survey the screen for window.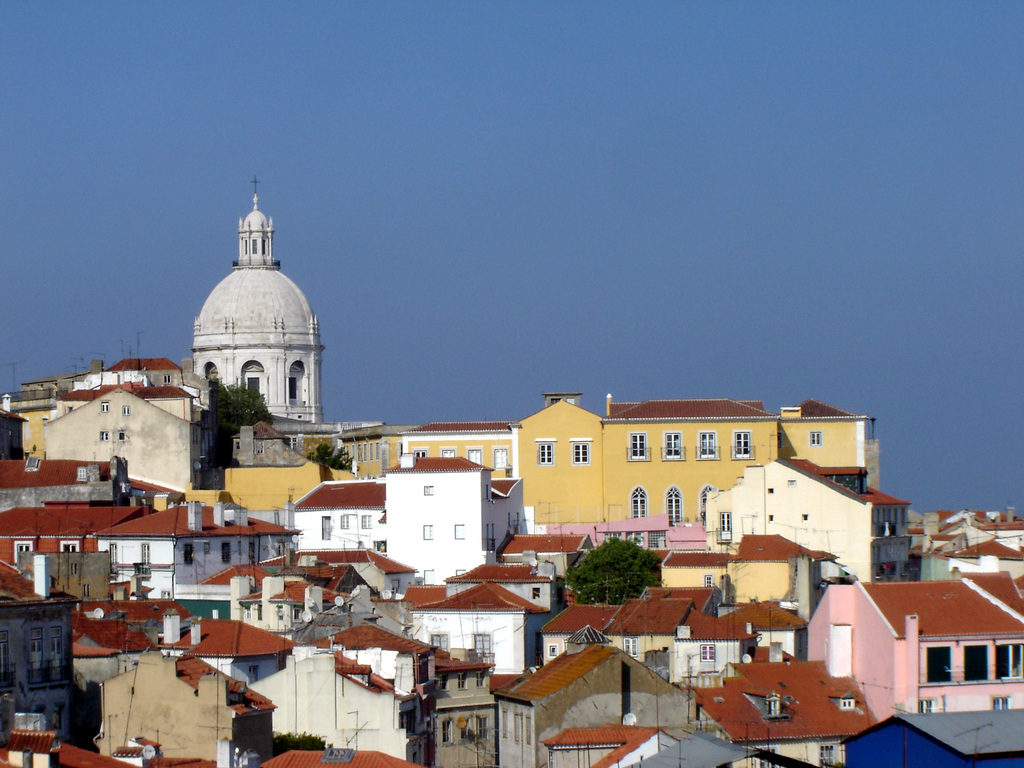
Survey found: Rect(181, 545, 195, 565).
